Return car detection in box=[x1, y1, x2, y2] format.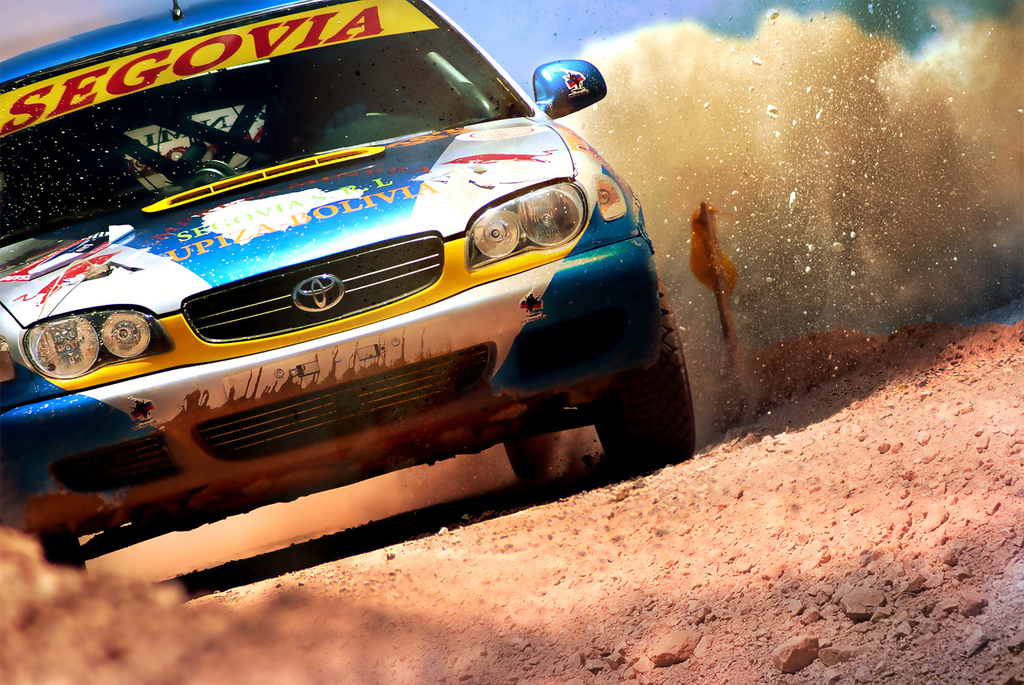
box=[0, 0, 697, 572].
